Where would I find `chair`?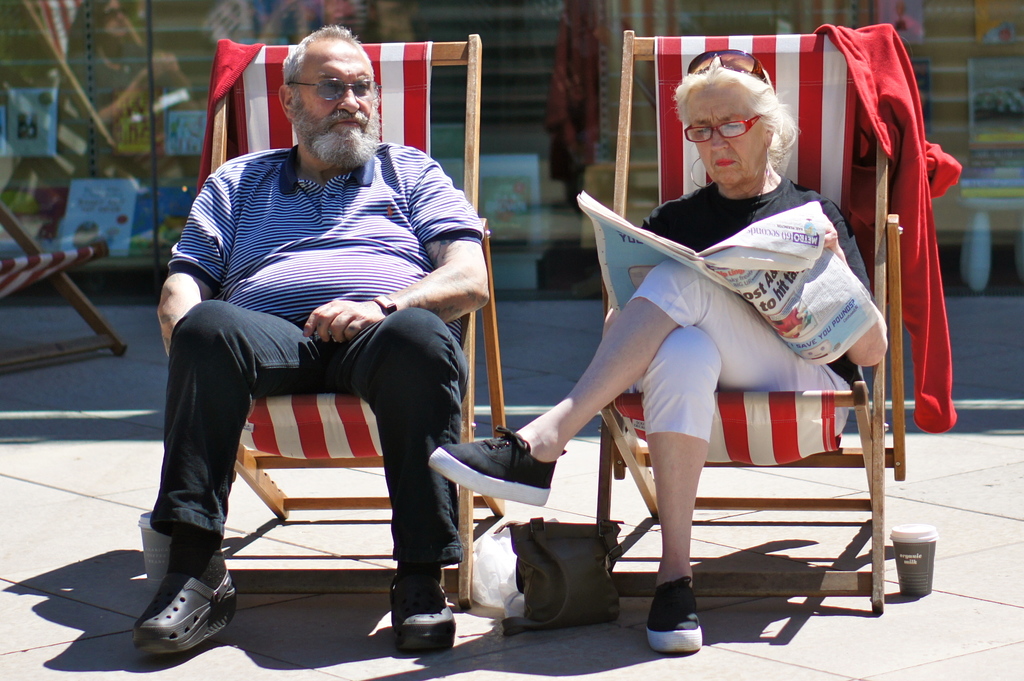
At bbox(216, 33, 507, 611).
